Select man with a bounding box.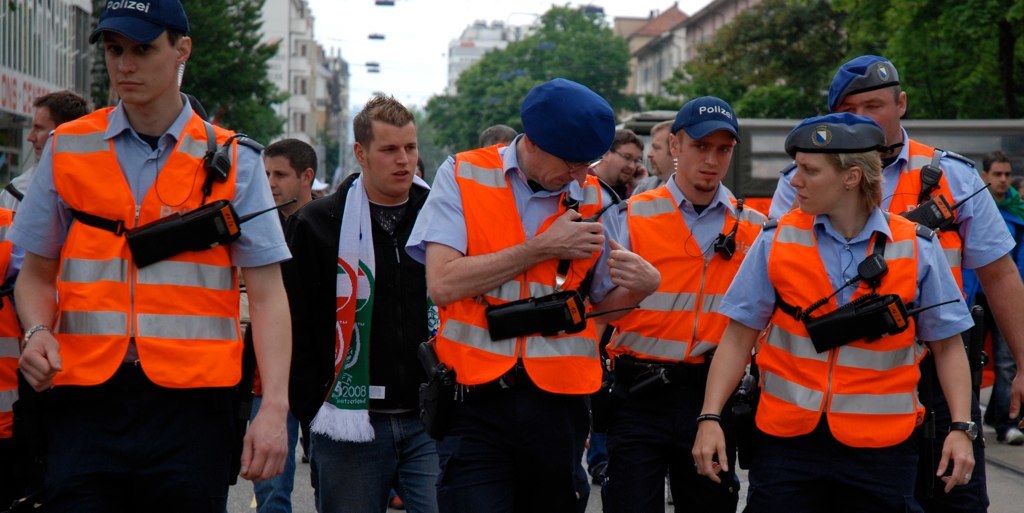
Rect(768, 58, 1023, 512).
